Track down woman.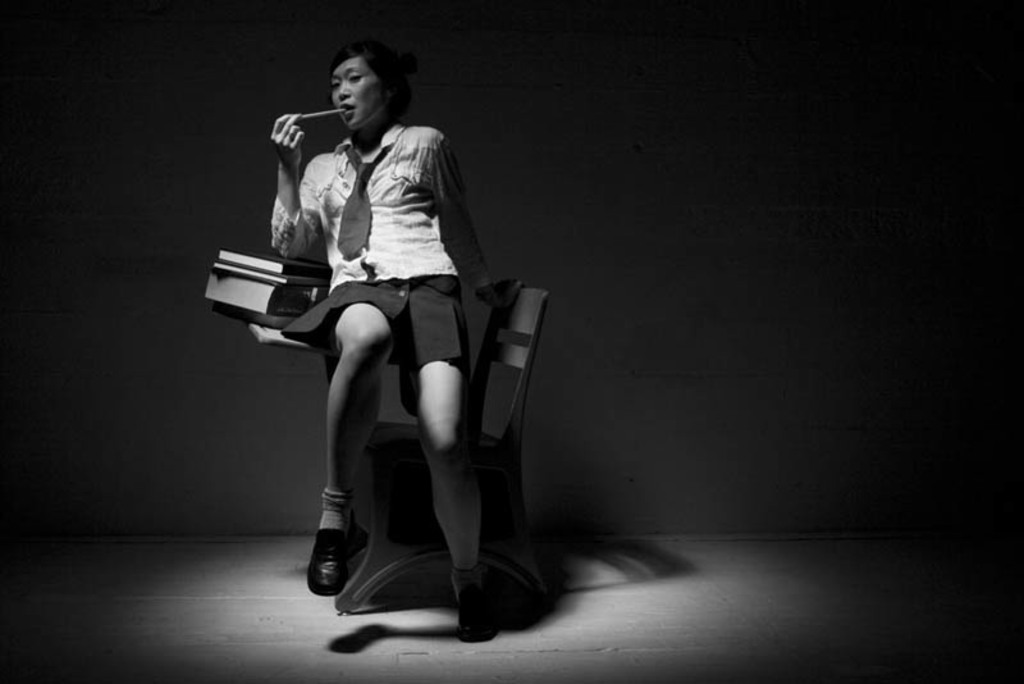
Tracked to <region>241, 56, 526, 602</region>.
